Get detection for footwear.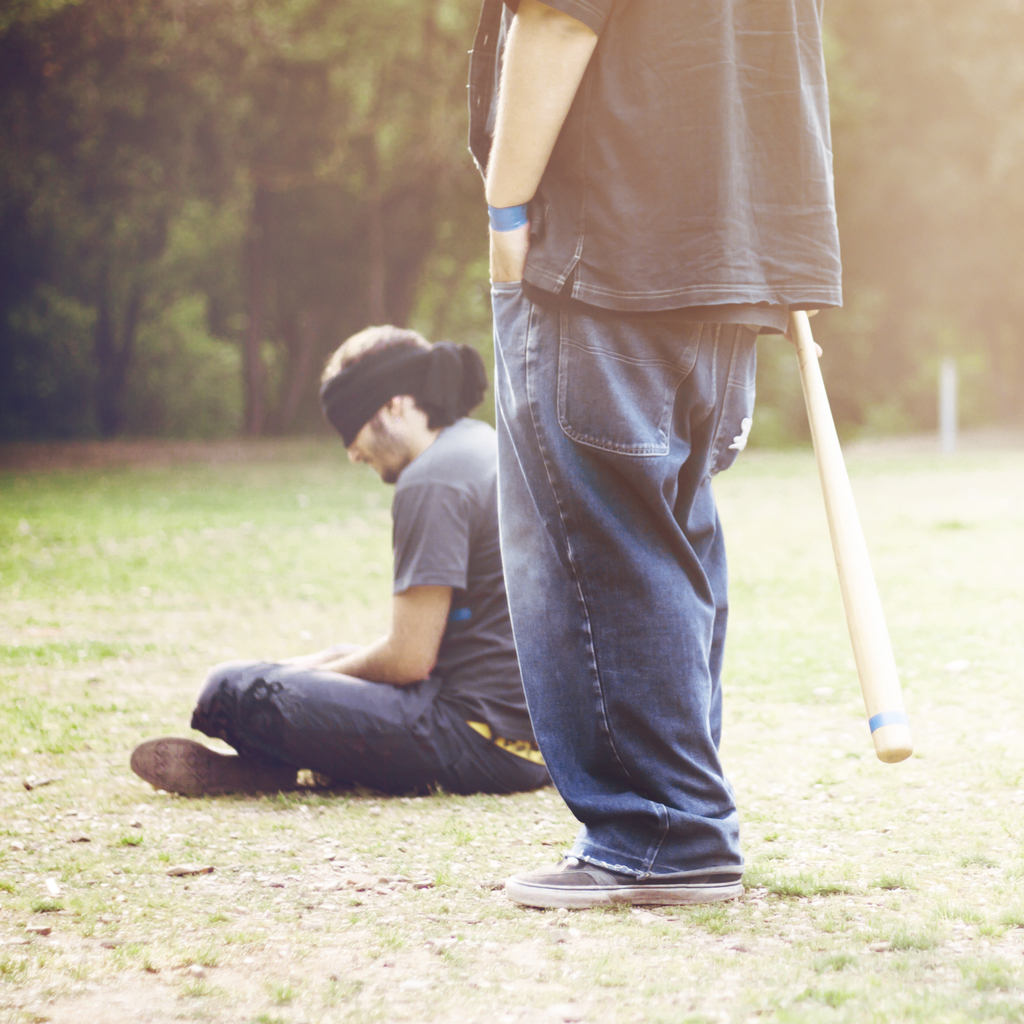
Detection: BBox(497, 852, 748, 929).
